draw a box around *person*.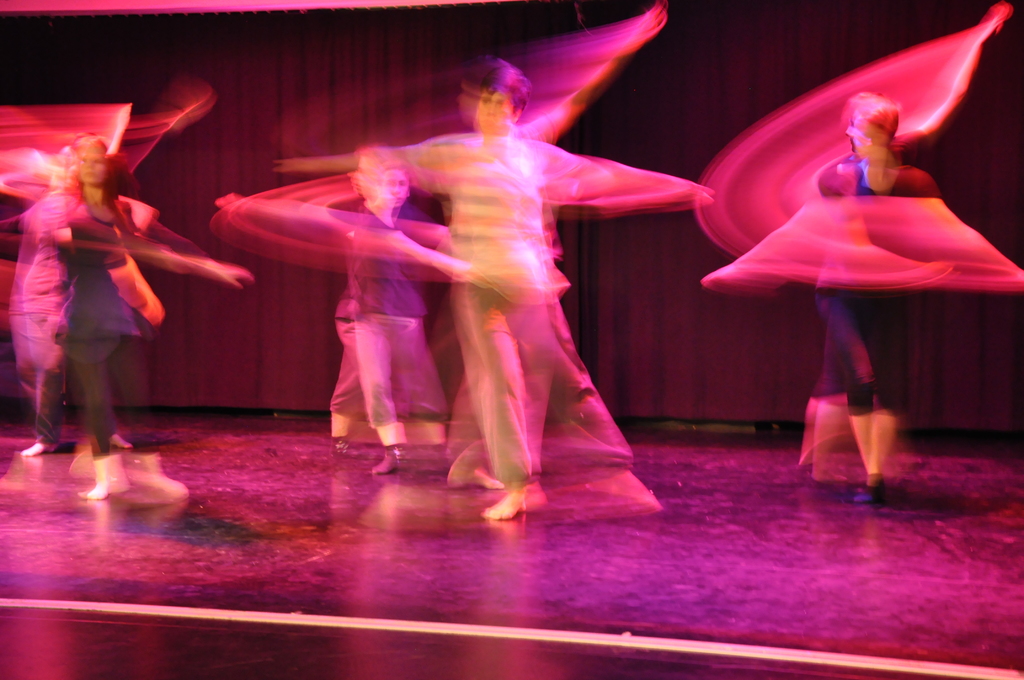
<region>698, 2, 1023, 508</region>.
